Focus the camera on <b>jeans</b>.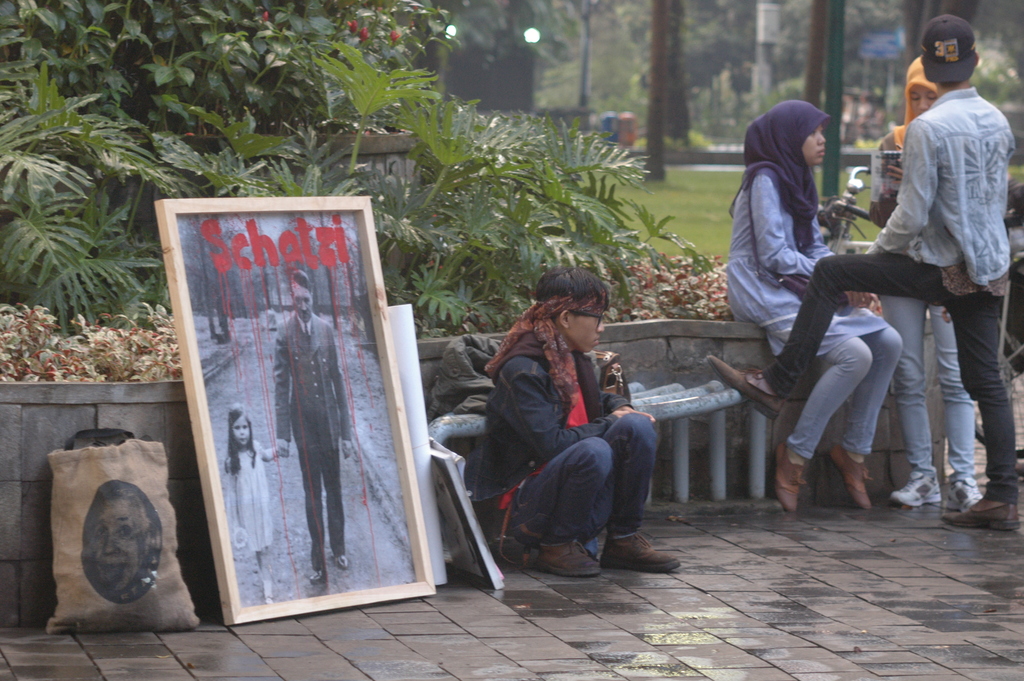
Focus region: 877, 293, 973, 486.
